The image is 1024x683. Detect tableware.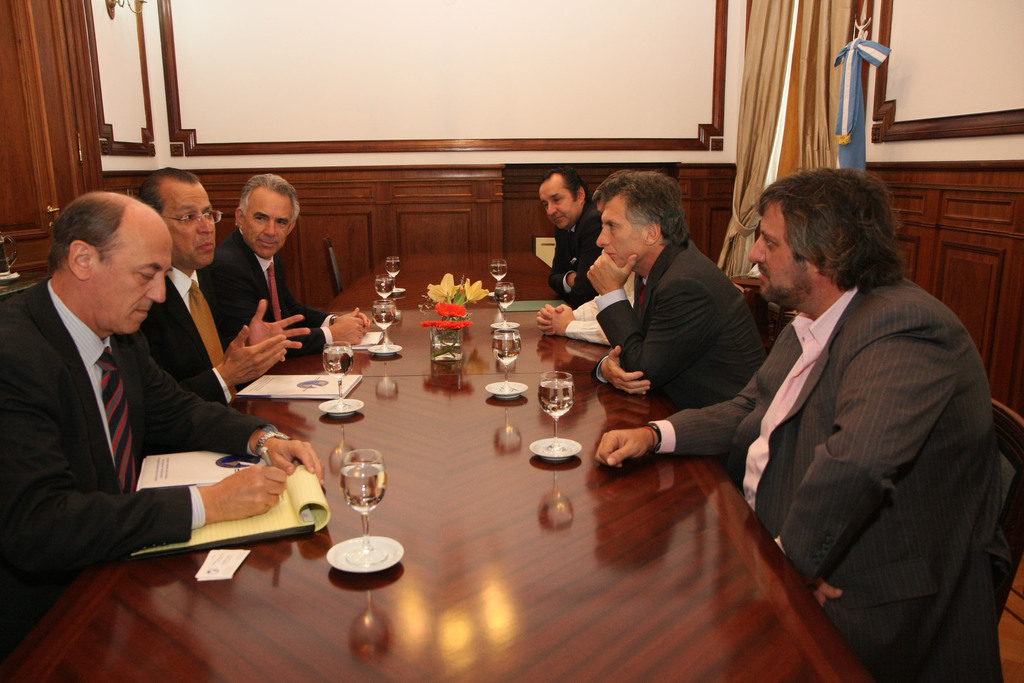
Detection: 326 344 353 409.
